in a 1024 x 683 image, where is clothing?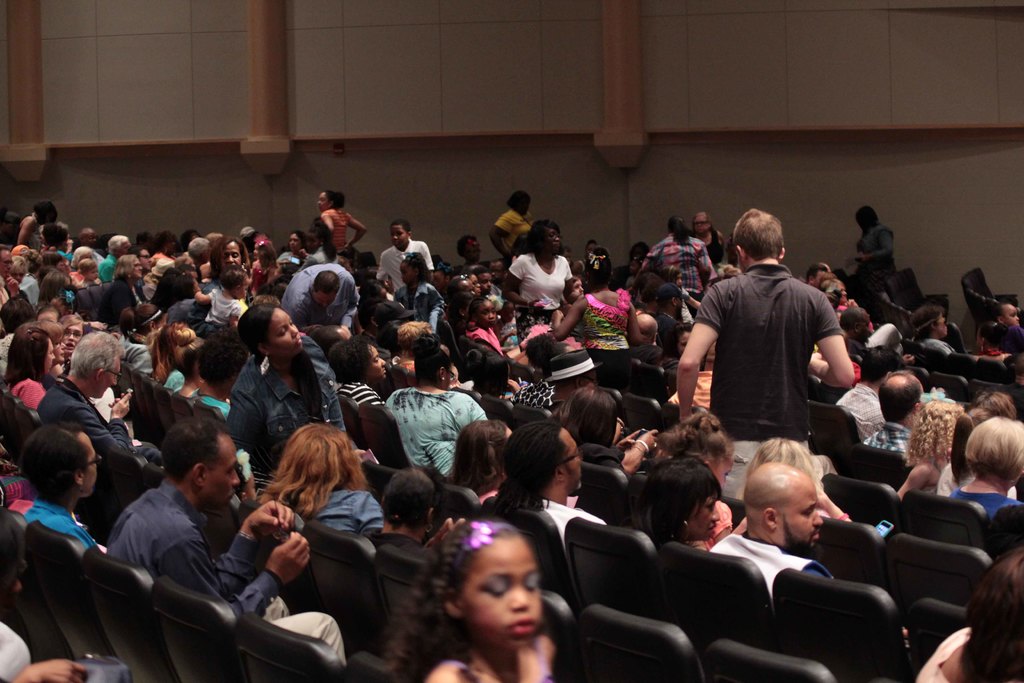
505/256/573/350.
